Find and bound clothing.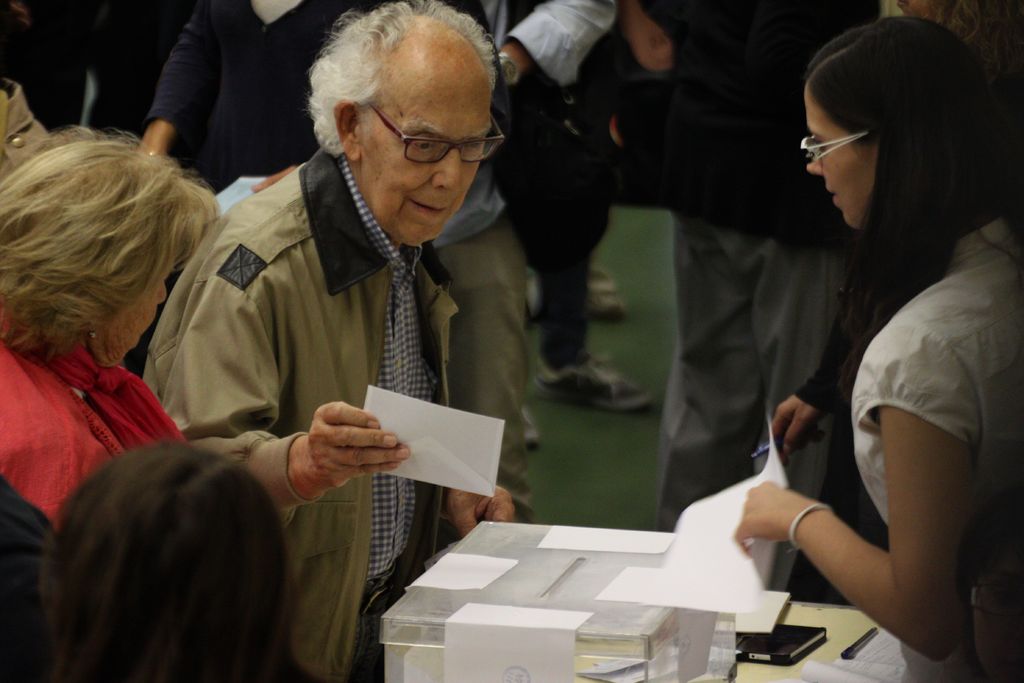
Bound: <region>141, 115, 562, 594</region>.
